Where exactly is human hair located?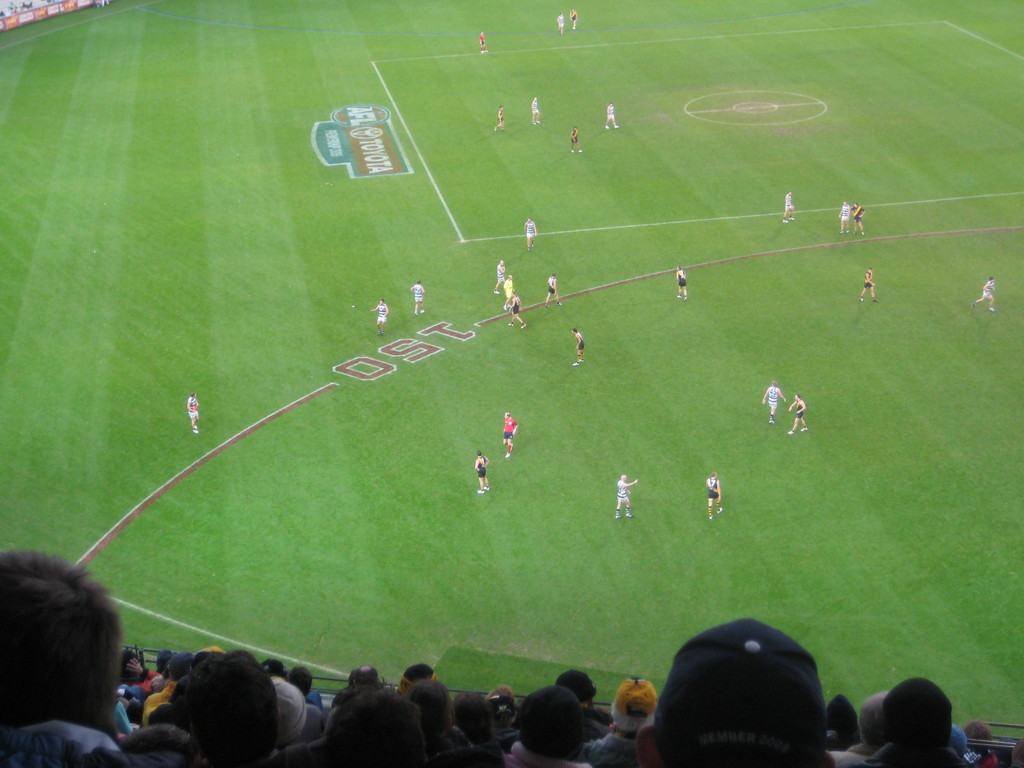
Its bounding box is {"left": 490, "top": 684, "right": 517, "bottom": 707}.
